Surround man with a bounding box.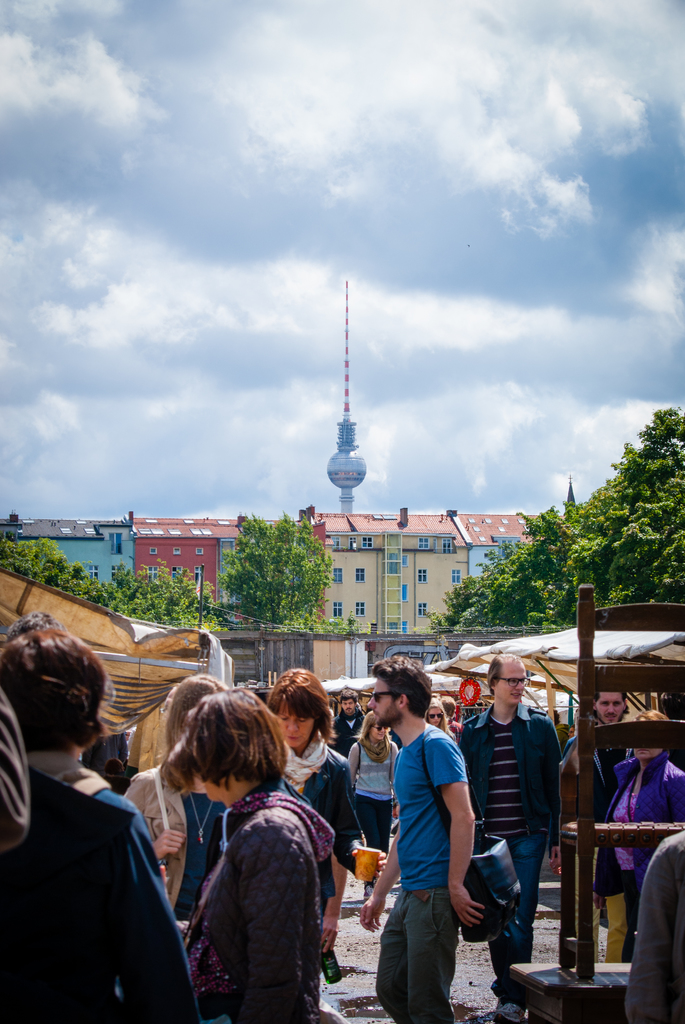
left=5, top=608, right=75, bottom=643.
